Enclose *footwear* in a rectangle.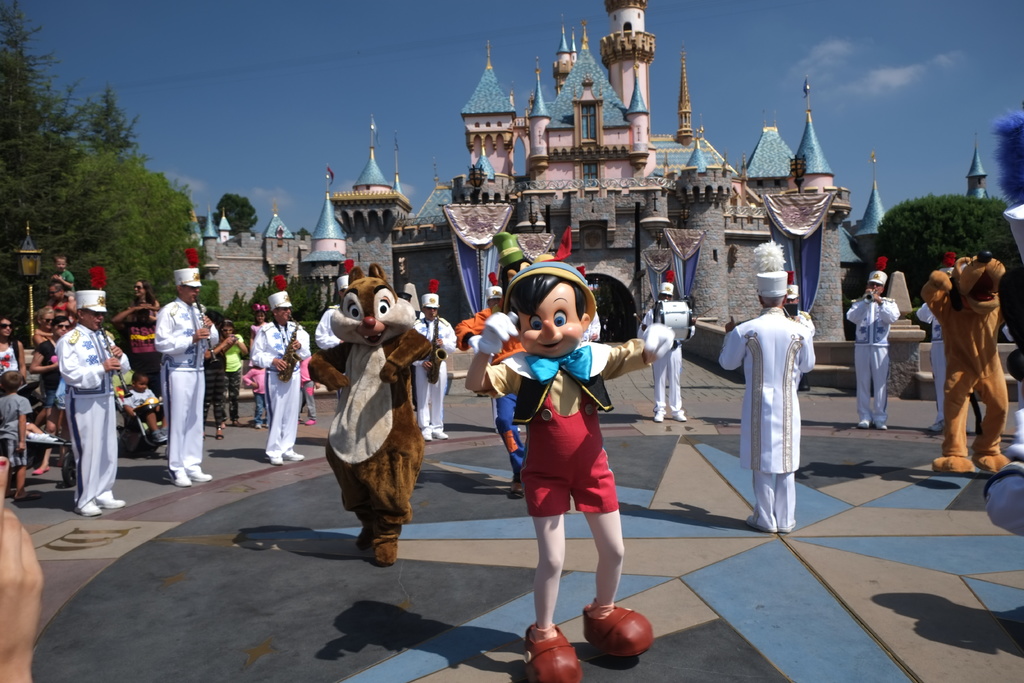
x1=264, y1=456, x2=285, y2=467.
